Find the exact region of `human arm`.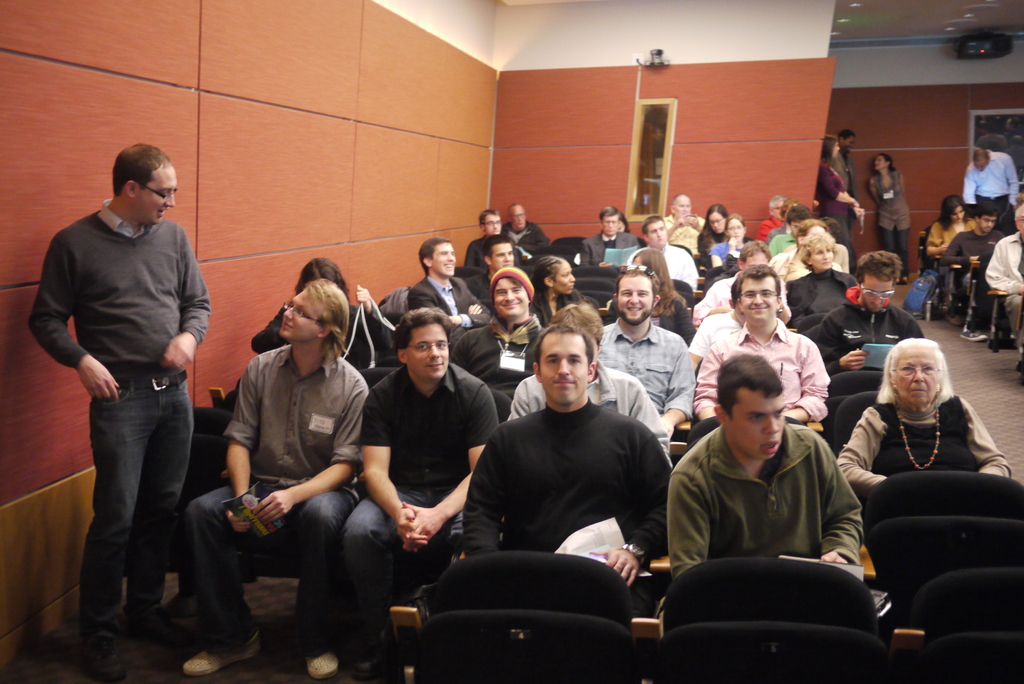
Exact region: (673,301,698,344).
